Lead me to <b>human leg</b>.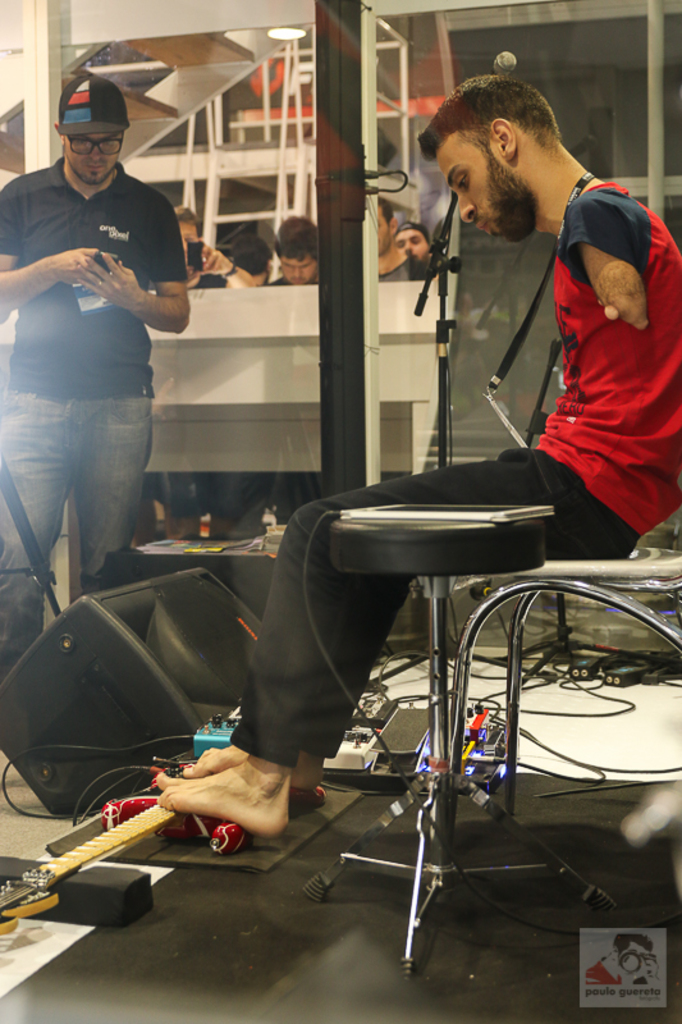
Lead to [x1=156, y1=454, x2=630, y2=845].
